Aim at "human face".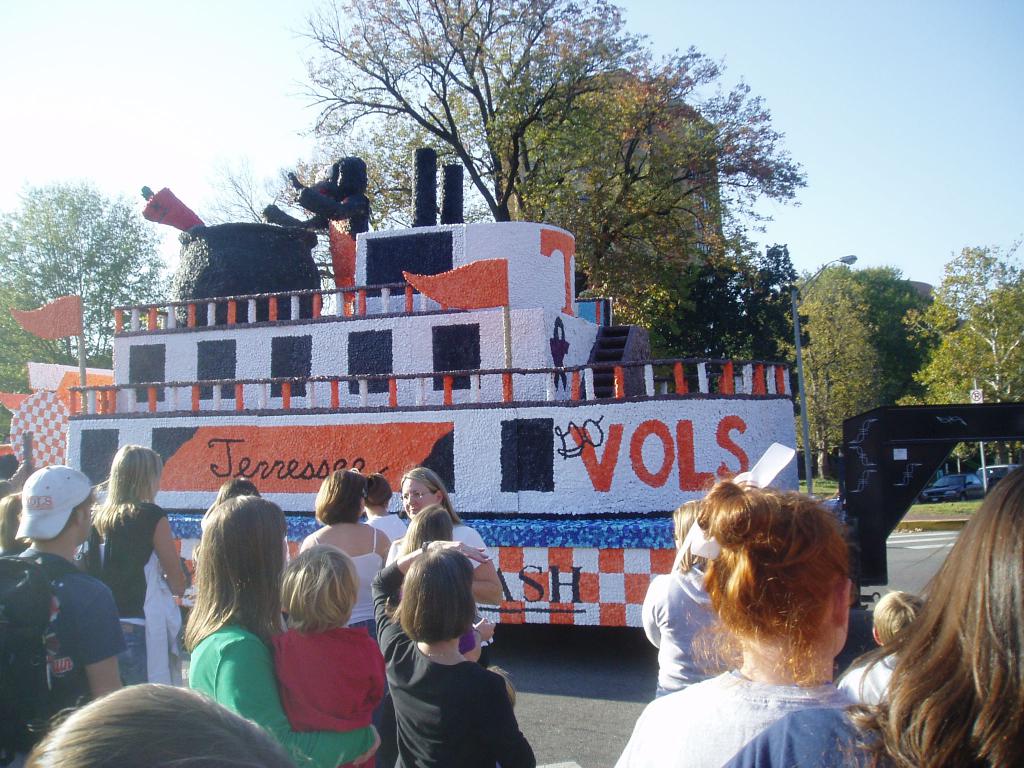
Aimed at [77,491,98,540].
